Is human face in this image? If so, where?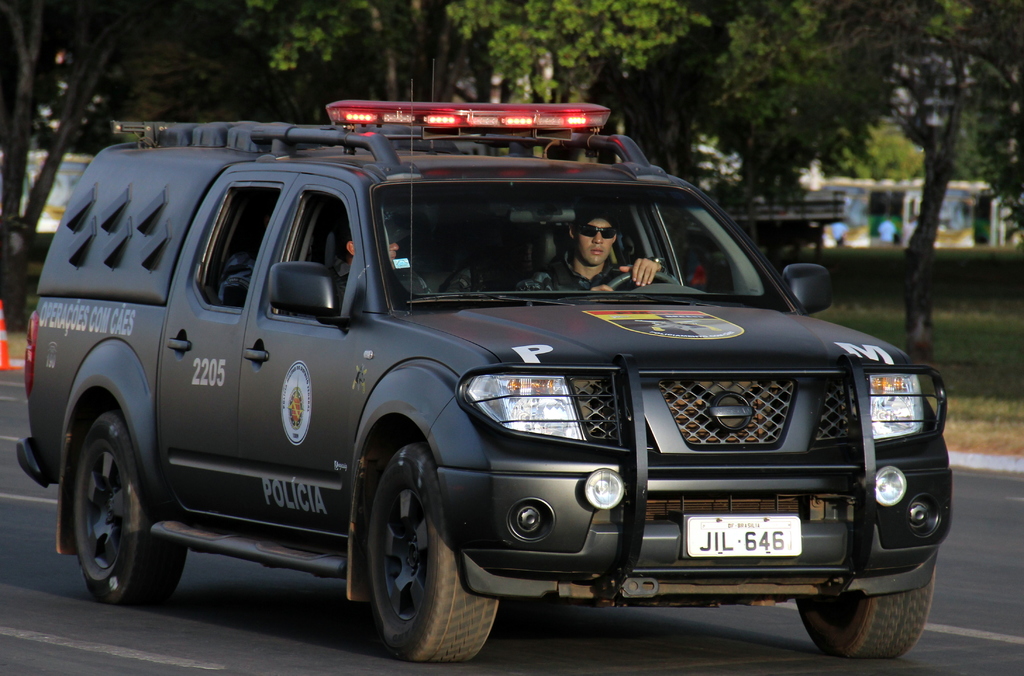
Yes, at {"left": 388, "top": 238, "right": 399, "bottom": 264}.
